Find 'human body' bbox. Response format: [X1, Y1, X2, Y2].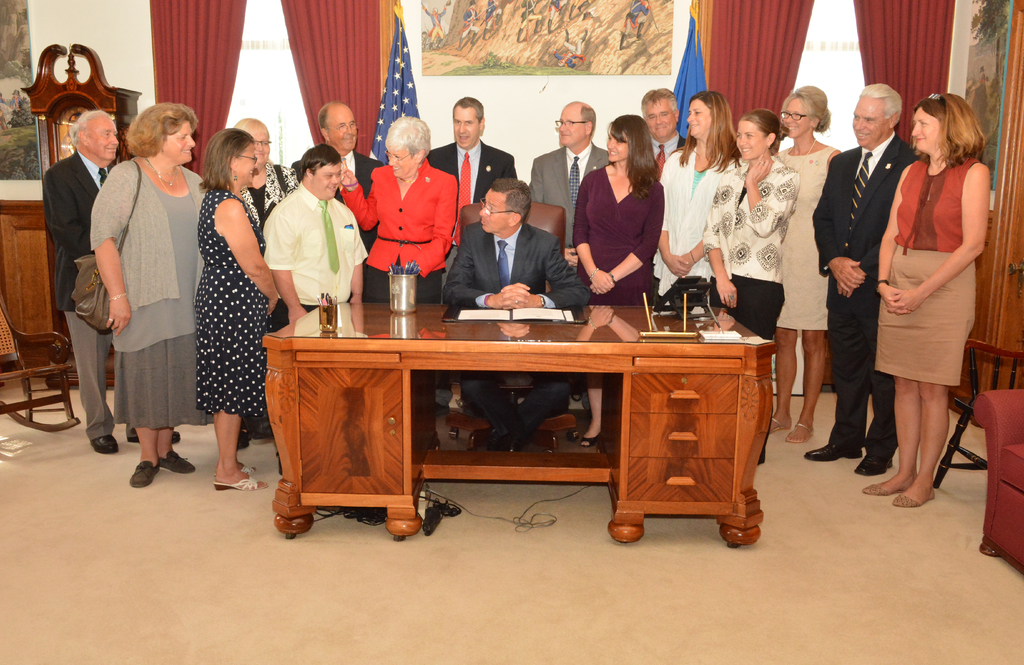
[88, 101, 214, 488].
